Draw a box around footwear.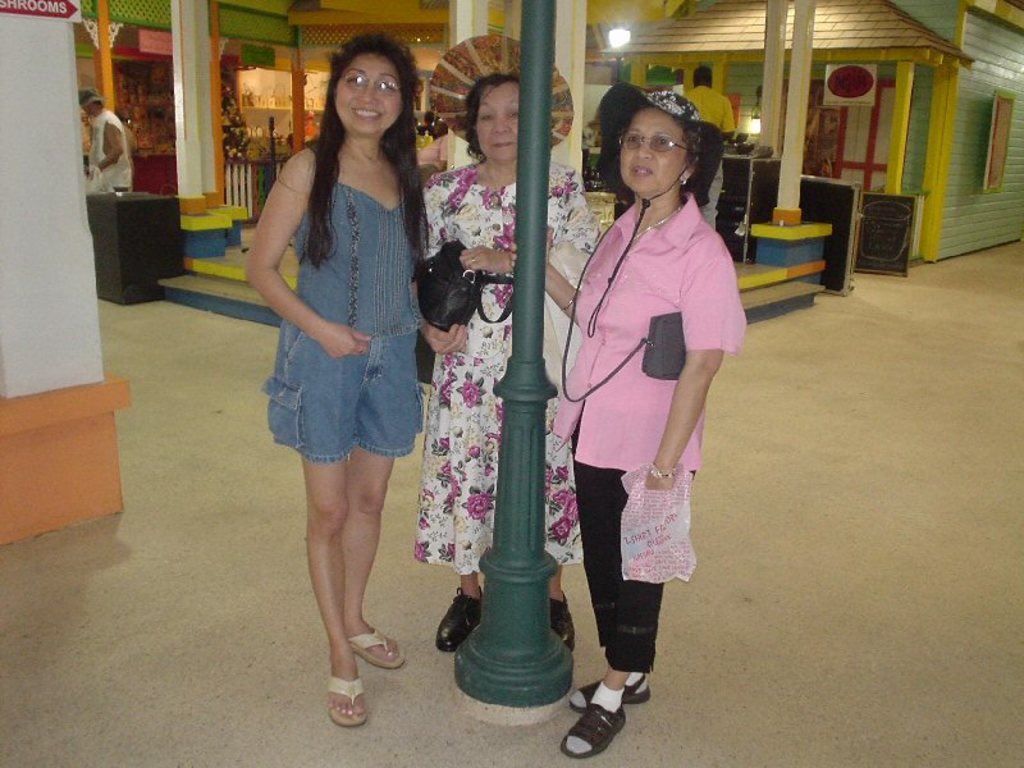
Rect(553, 591, 577, 652).
